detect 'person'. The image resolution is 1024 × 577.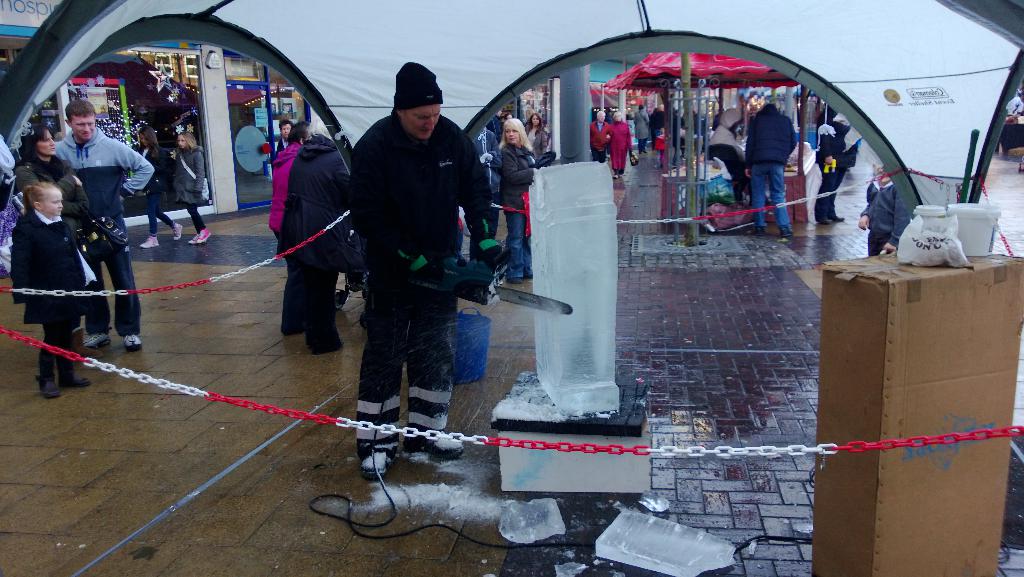
(left=273, top=112, right=348, bottom=360).
